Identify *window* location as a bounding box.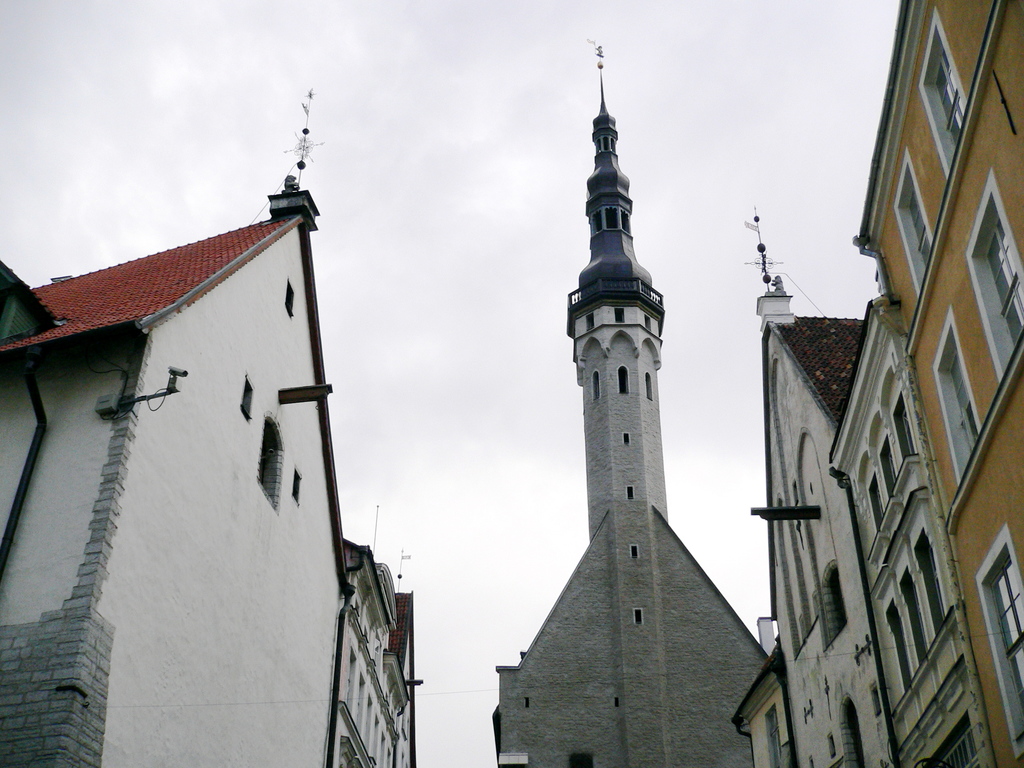
(left=895, top=394, right=916, bottom=460).
